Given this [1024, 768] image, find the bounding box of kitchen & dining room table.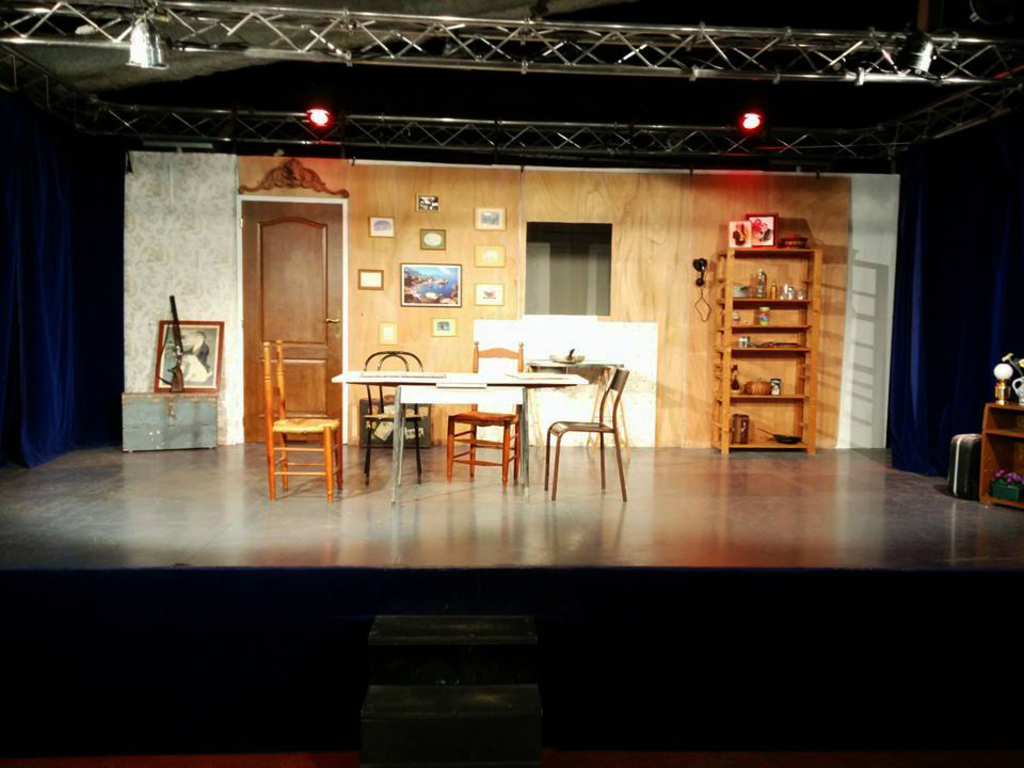
select_region(349, 342, 661, 479).
